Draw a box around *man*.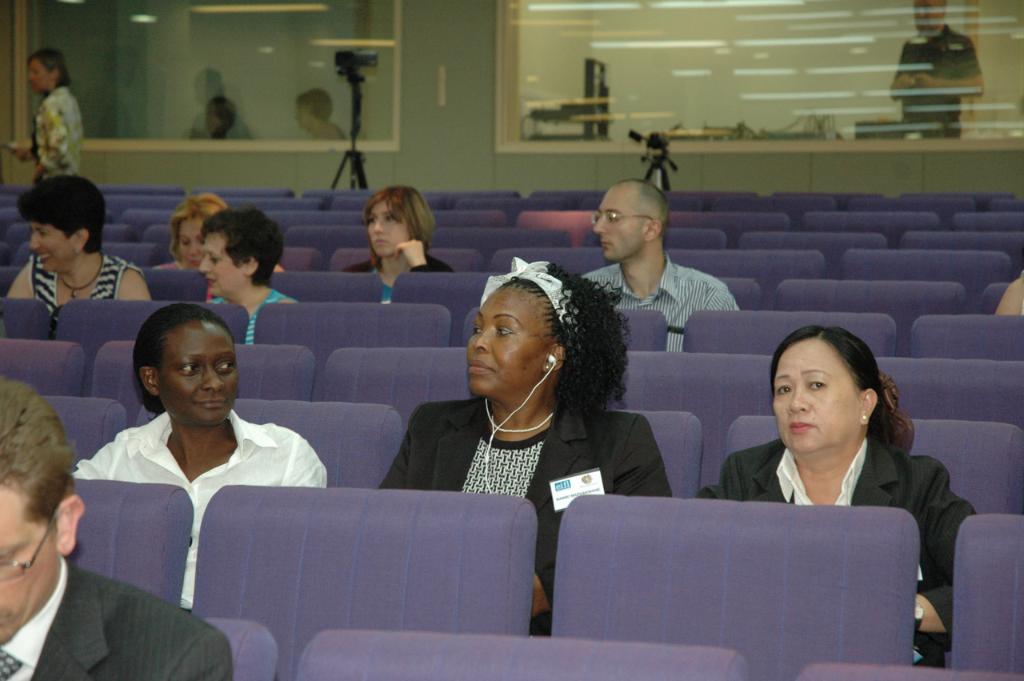
x1=890 y1=0 x2=983 y2=142.
